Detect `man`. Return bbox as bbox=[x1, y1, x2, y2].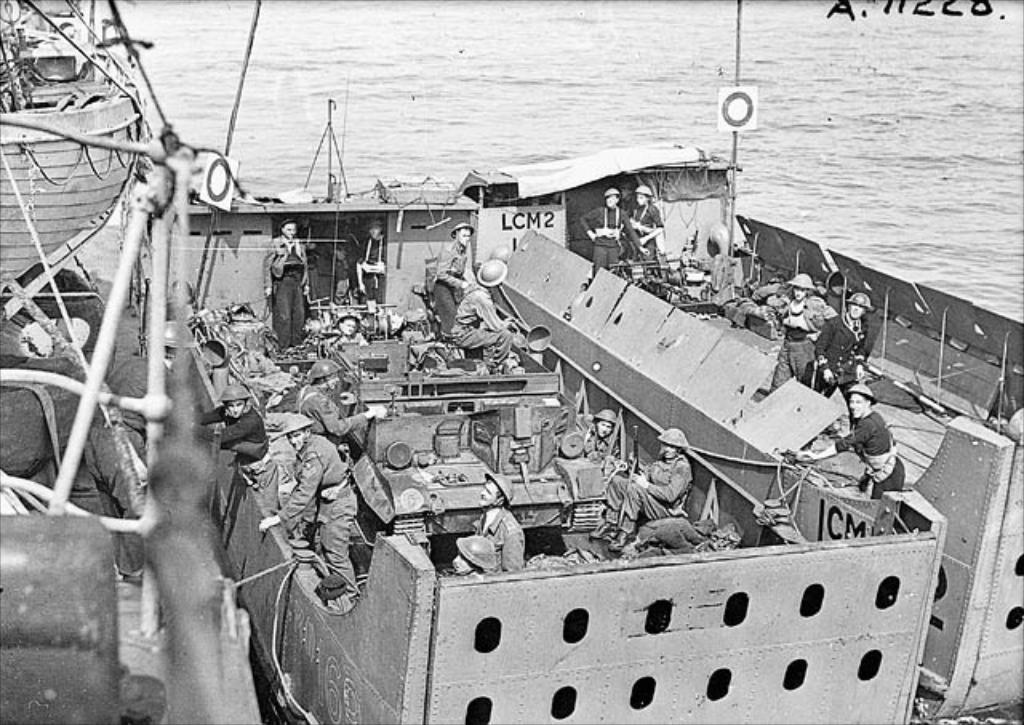
bbox=[626, 184, 664, 296].
